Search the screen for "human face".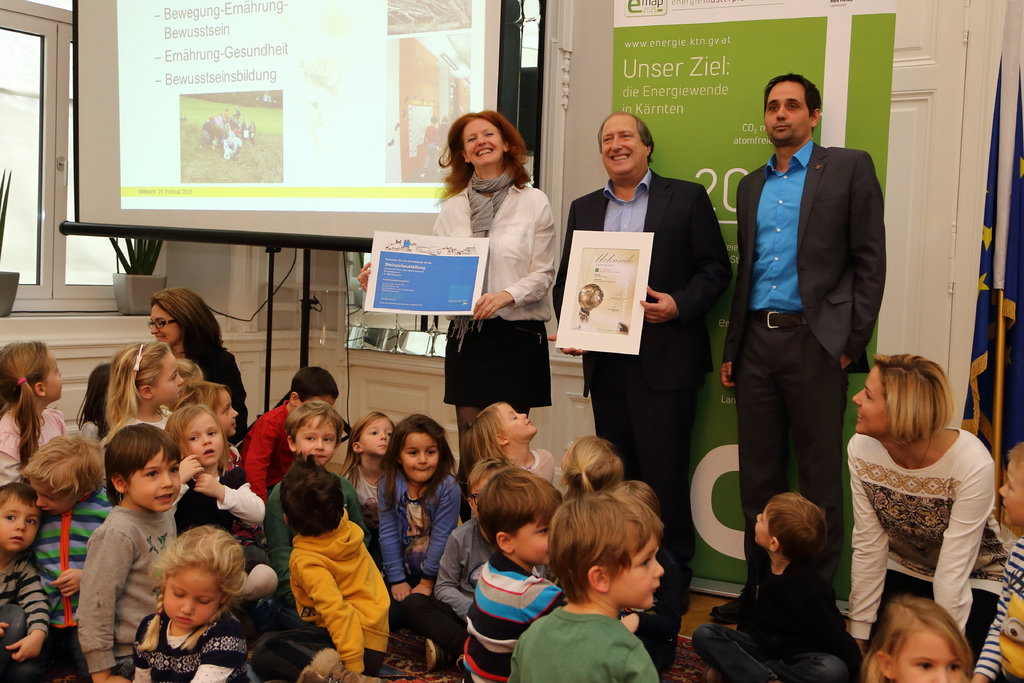
Found at locate(759, 76, 809, 147).
